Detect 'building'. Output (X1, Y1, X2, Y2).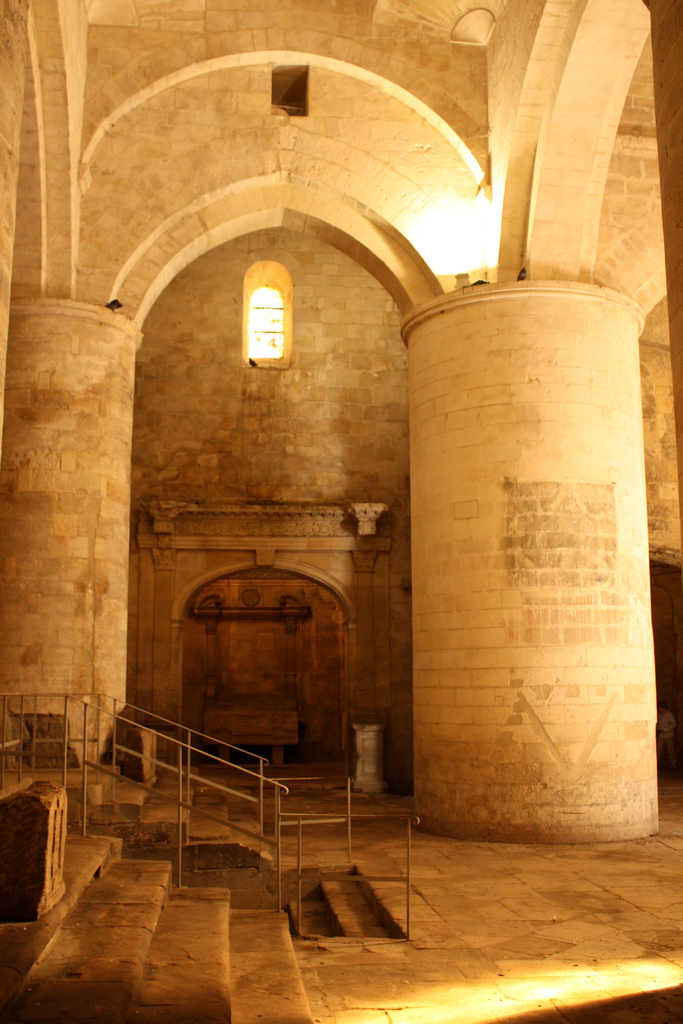
(0, 0, 682, 1023).
